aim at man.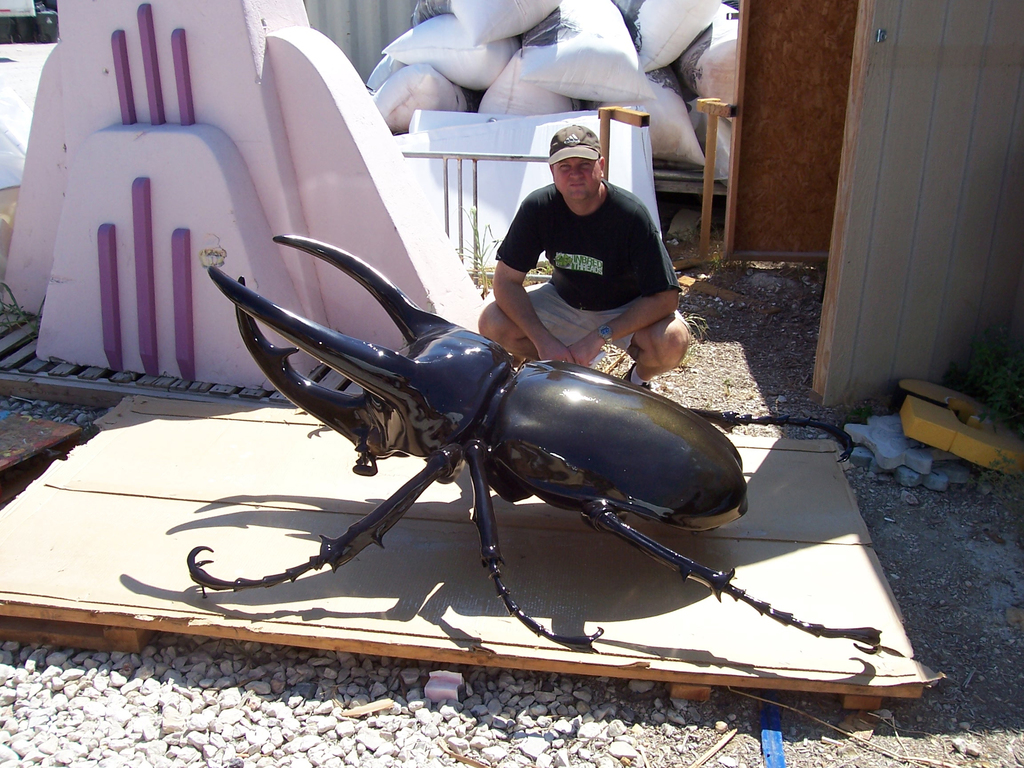
Aimed at <bbox>469, 150, 685, 352</bbox>.
